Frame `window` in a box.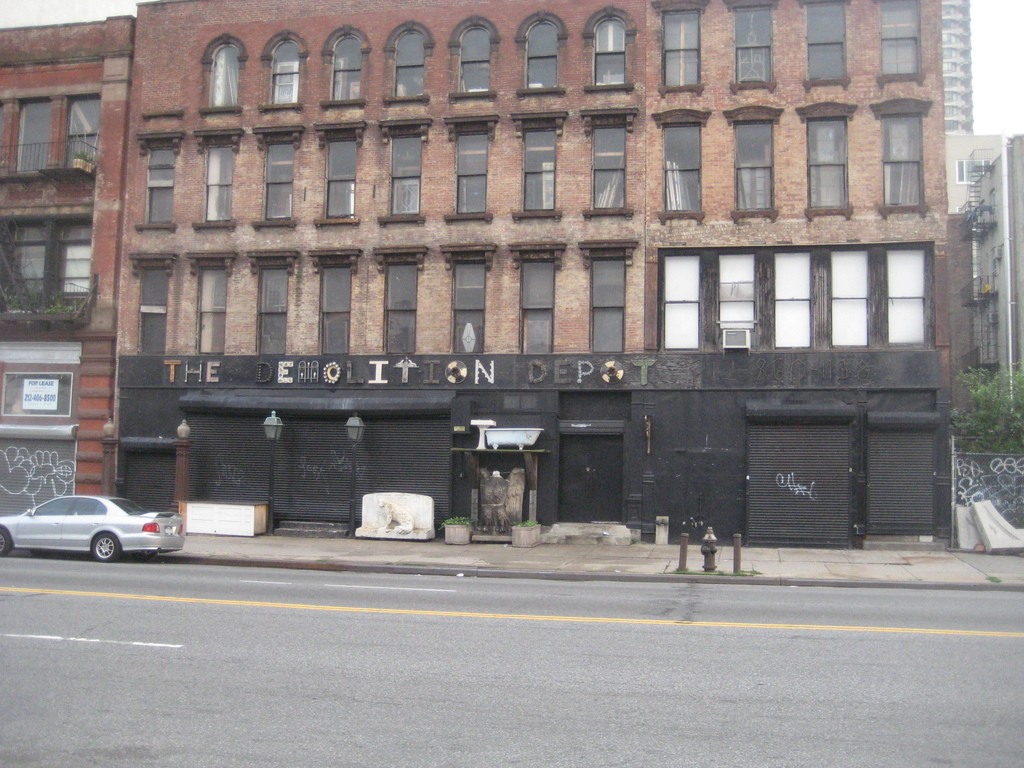
bbox(524, 127, 554, 212).
